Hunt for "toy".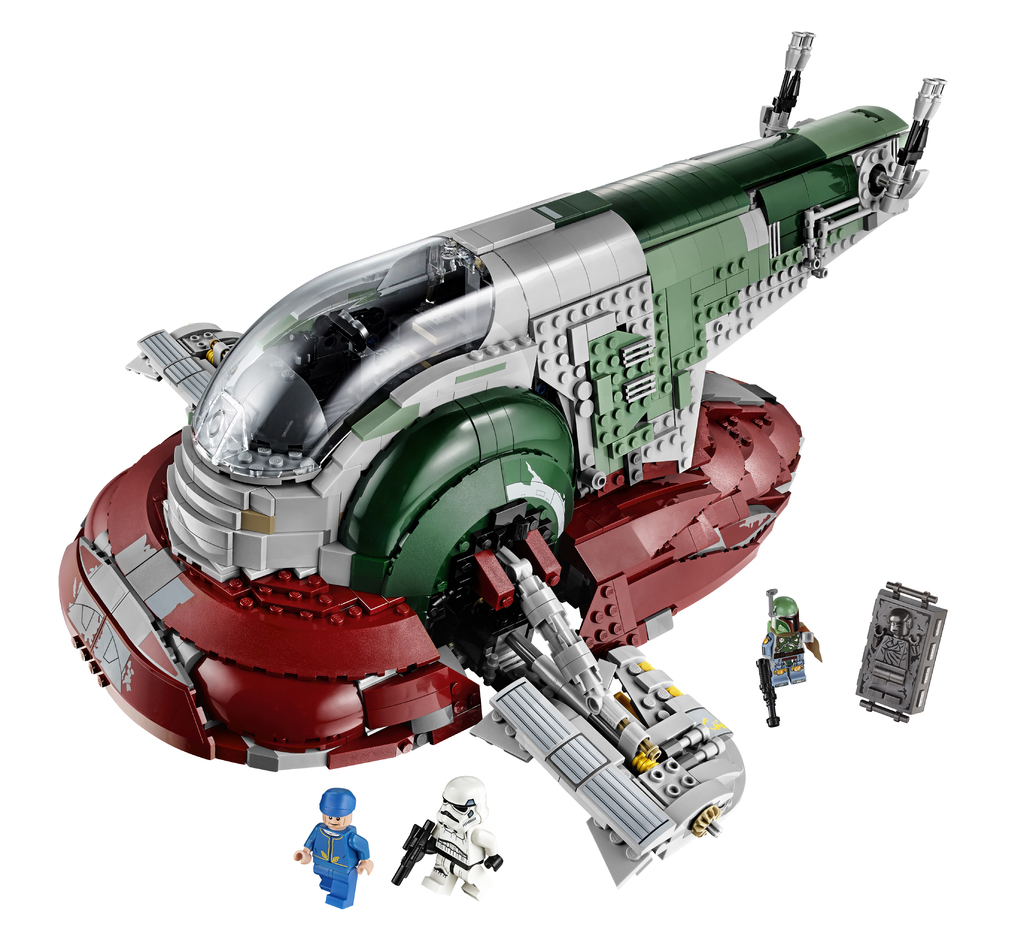
Hunted down at locate(19, 66, 990, 841).
